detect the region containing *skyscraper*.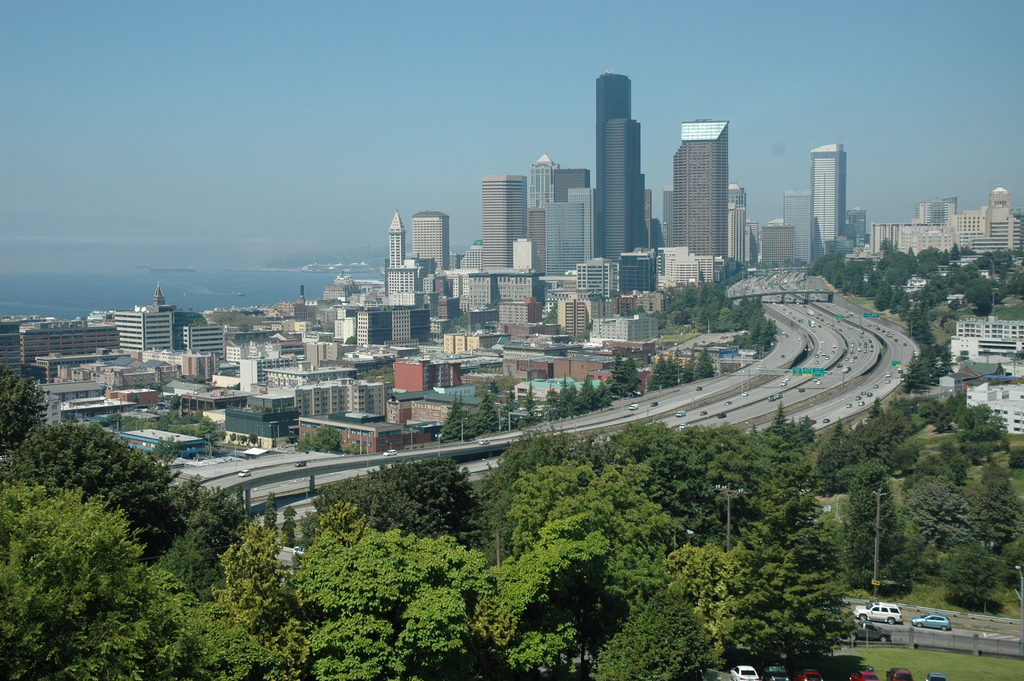
locate(591, 60, 655, 263).
